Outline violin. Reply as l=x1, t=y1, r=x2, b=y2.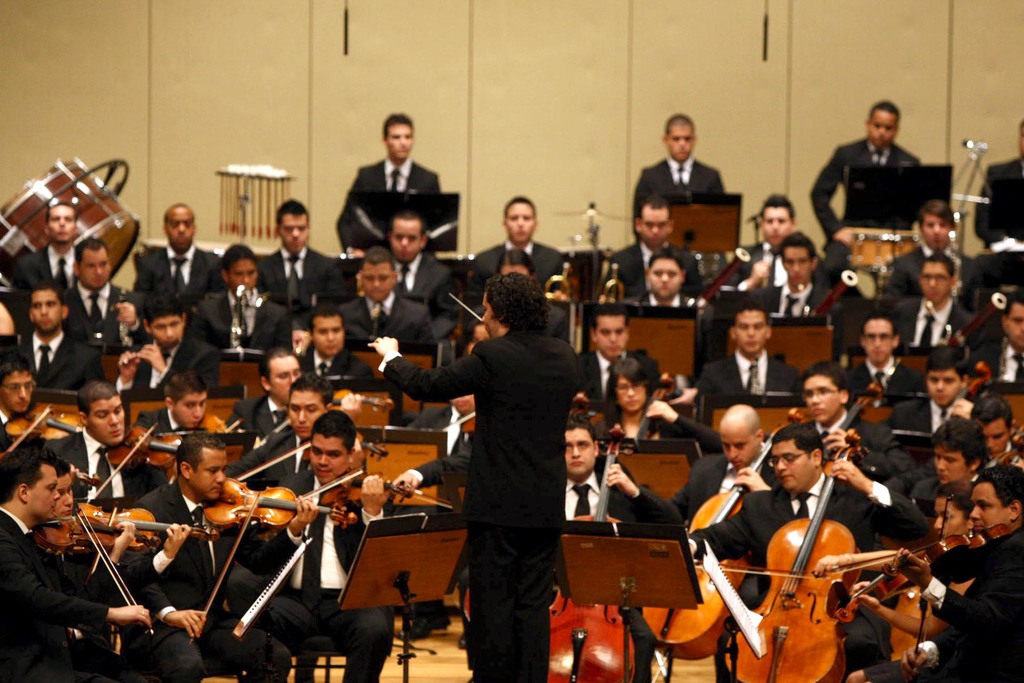
l=722, t=428, r=863, b=682.
